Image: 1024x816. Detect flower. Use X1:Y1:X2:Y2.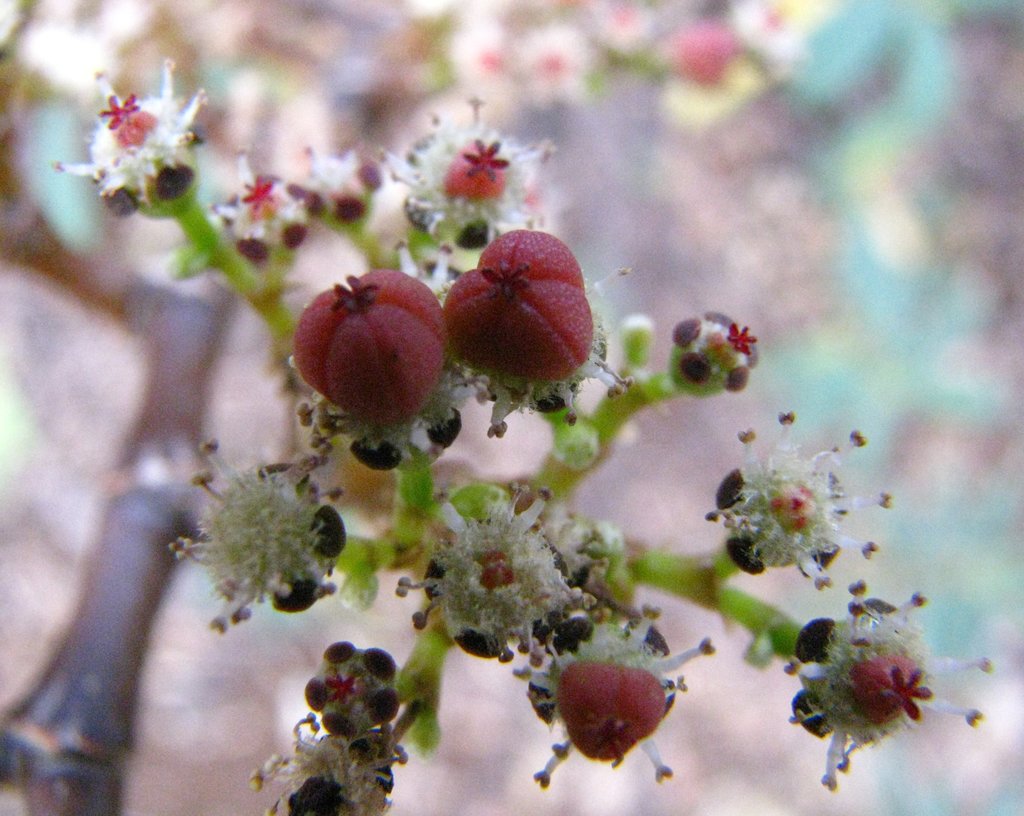
249:711:410:815.
